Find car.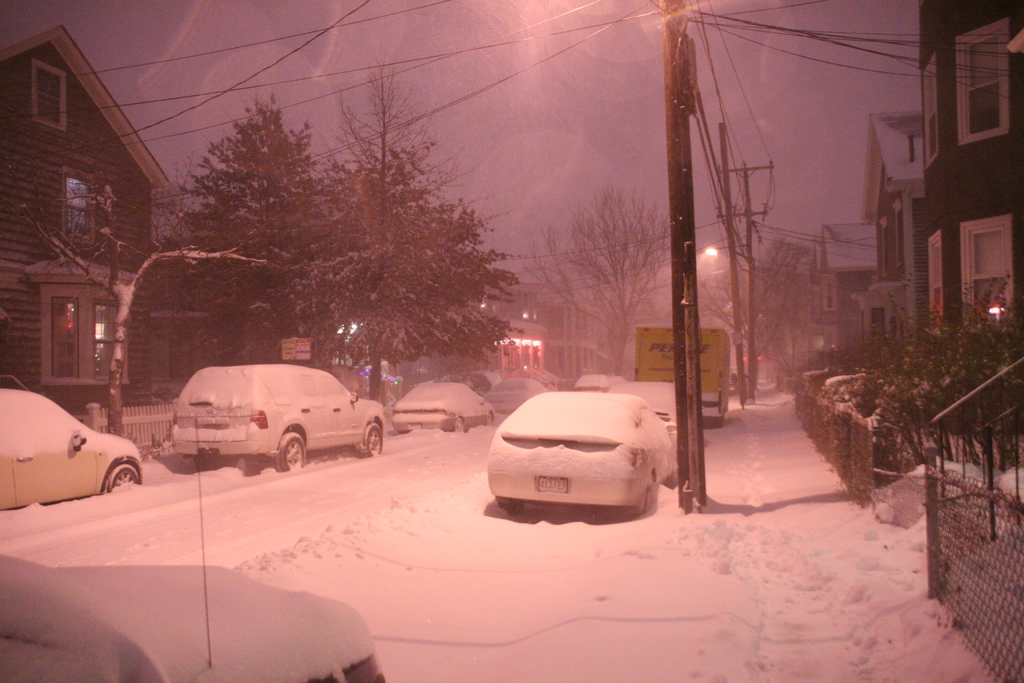
<region>392, 382, 494, 432</region>.
